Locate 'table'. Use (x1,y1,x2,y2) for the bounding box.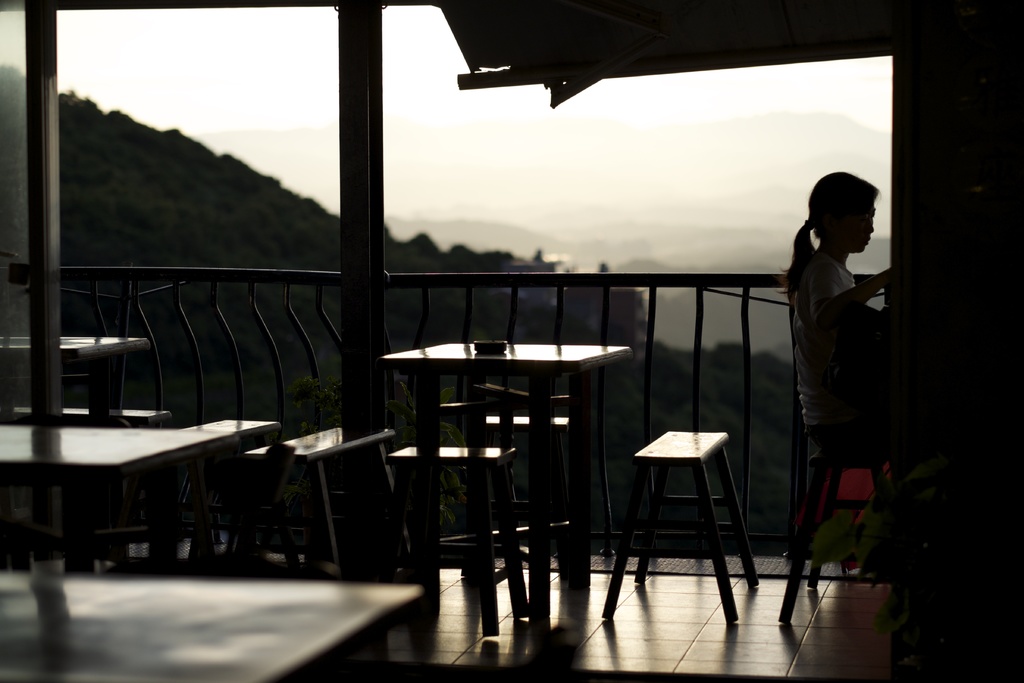
(370,336,636,630).
